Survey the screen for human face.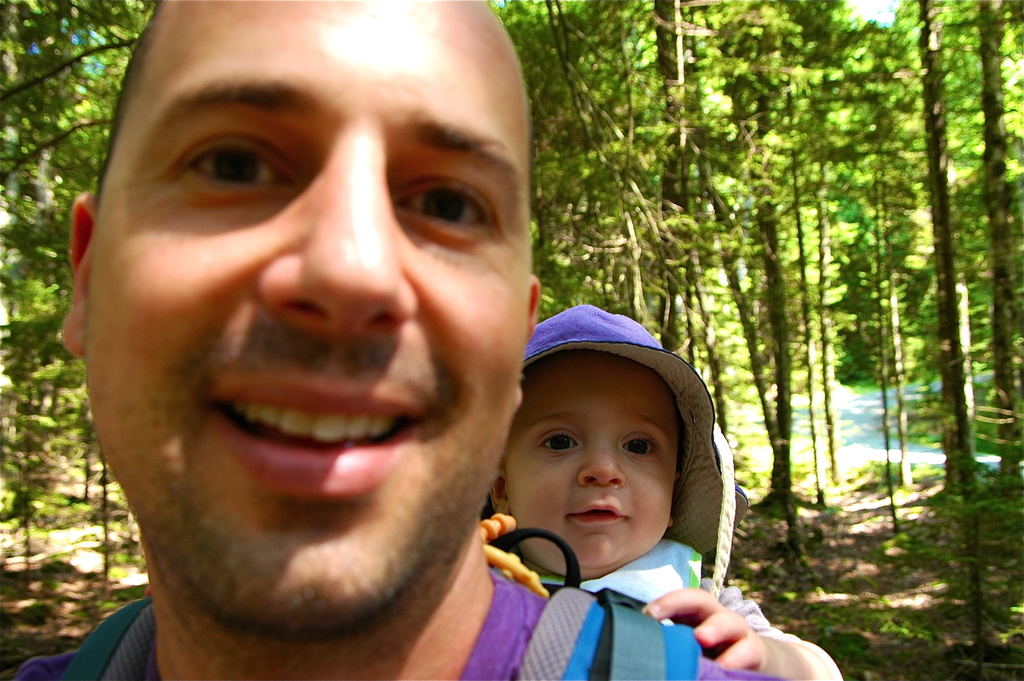
Survey found: (x1=88, y1=0, x2=540, y2=609).
